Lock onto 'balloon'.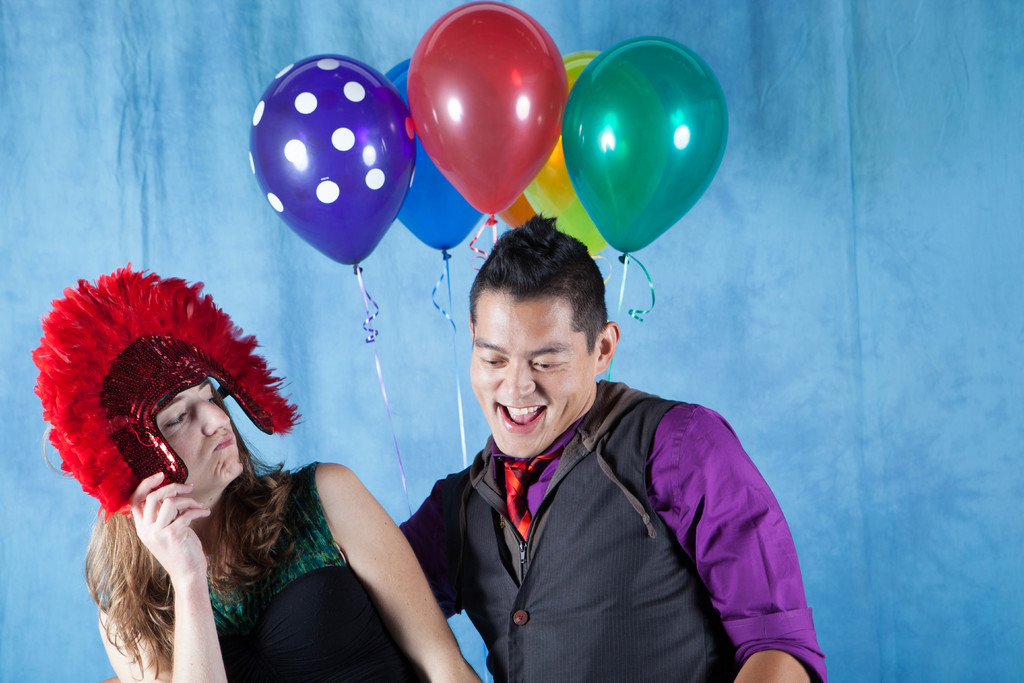
Locked: box(252, 56, 415, 275).
